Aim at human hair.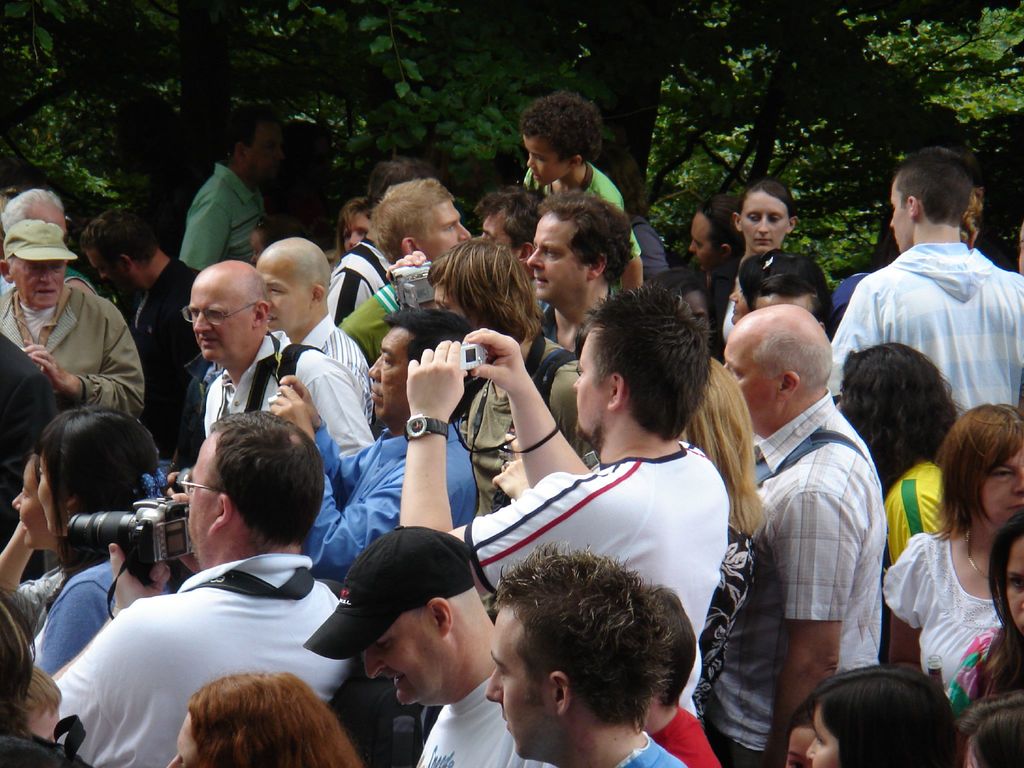
Aimed at {"x1": 957, "y1": 689, "x2": 1023, "y2": 767}.
